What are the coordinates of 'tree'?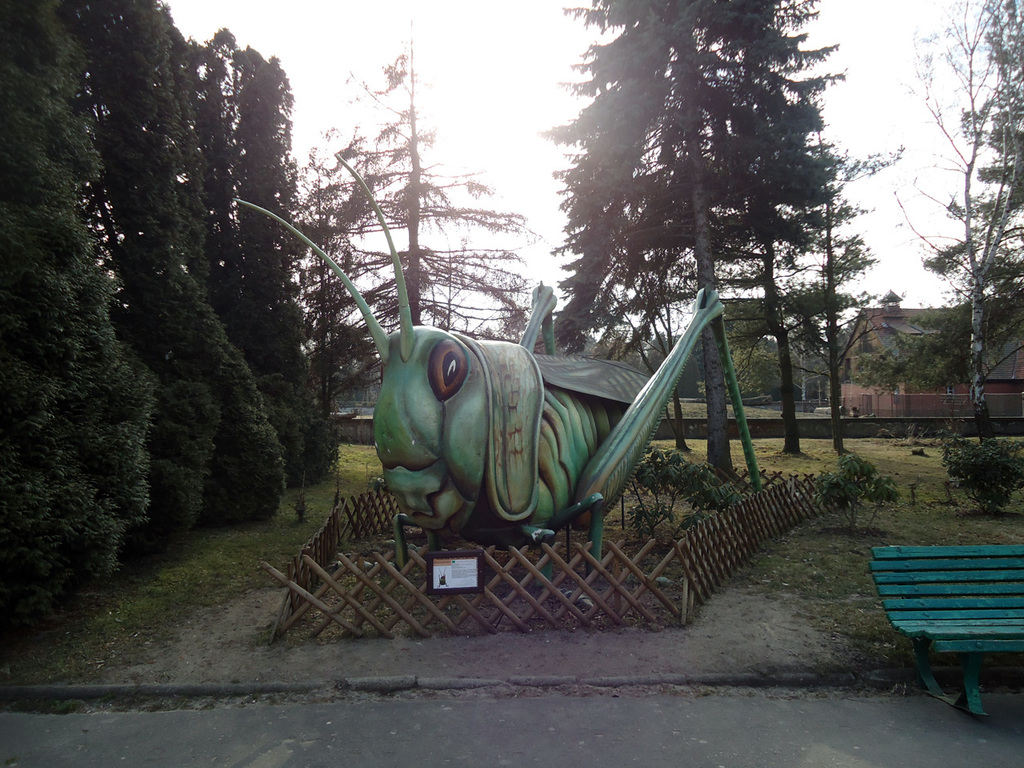
bbox(339, 14, 535, 388).
